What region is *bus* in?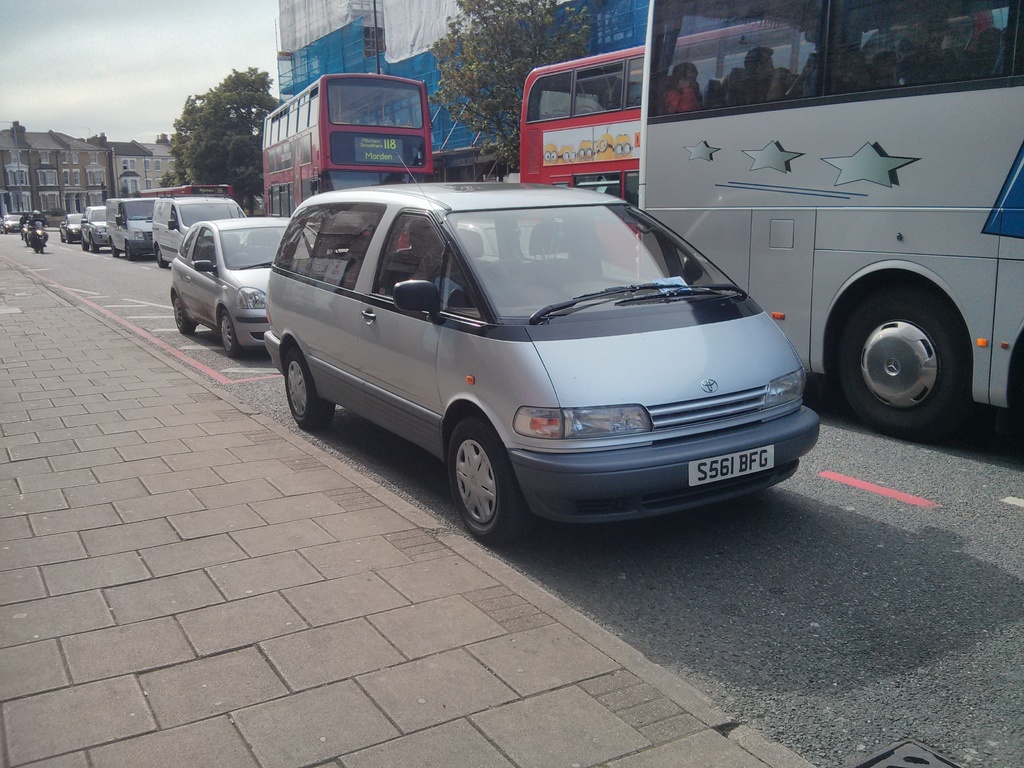
crop(518, 5, 1017, 273).
